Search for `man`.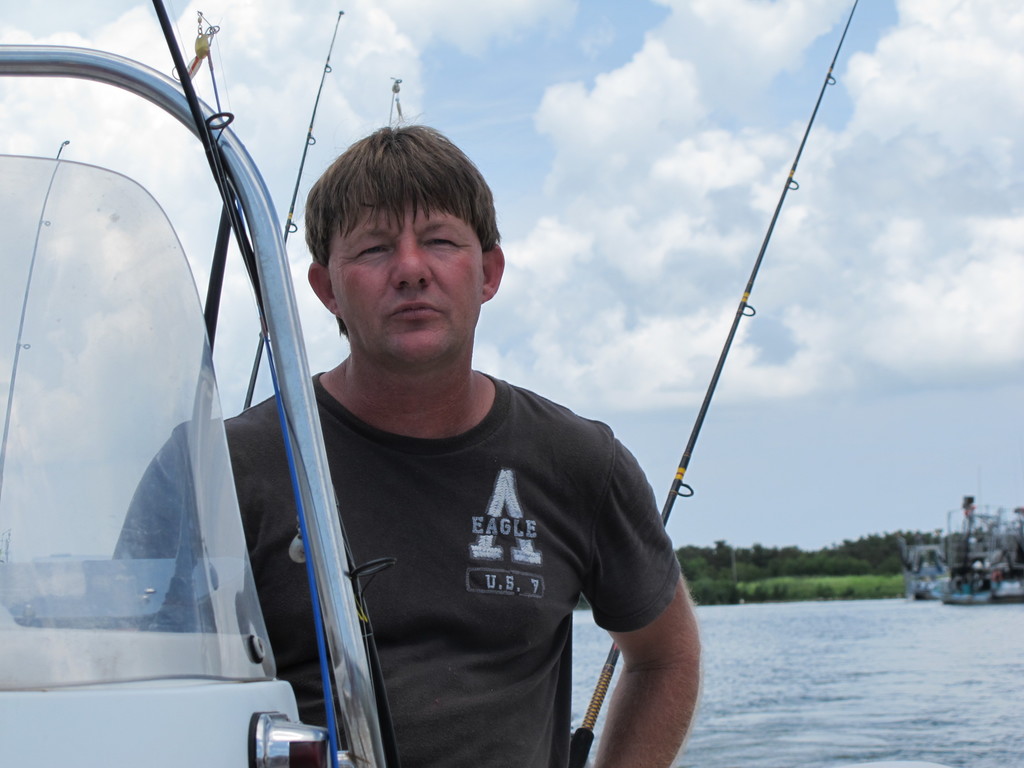
Found at x1=201, y1=113, x2=665, y2=762.
